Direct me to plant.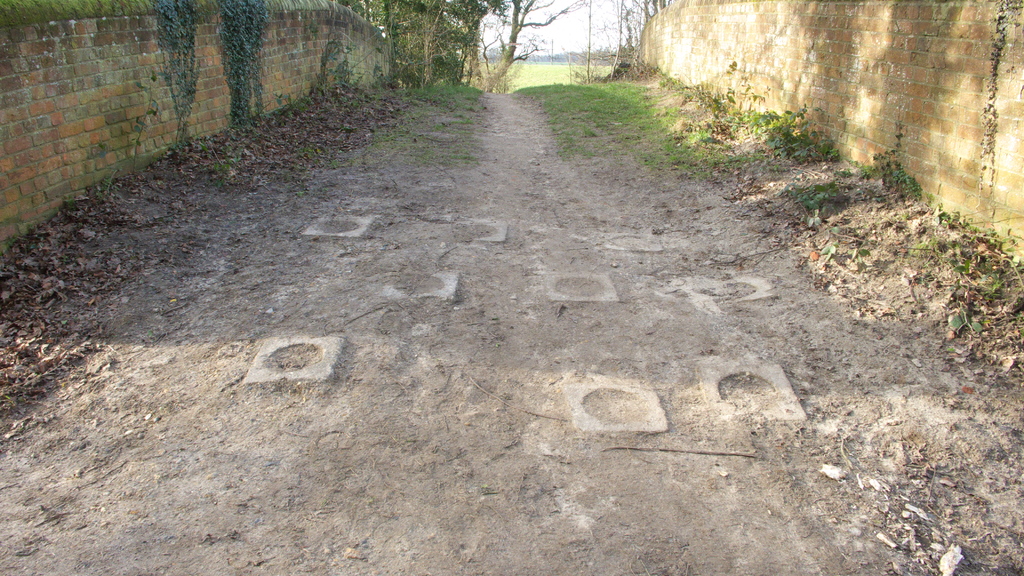
Direction: <box>650,65,810,176</box>.
